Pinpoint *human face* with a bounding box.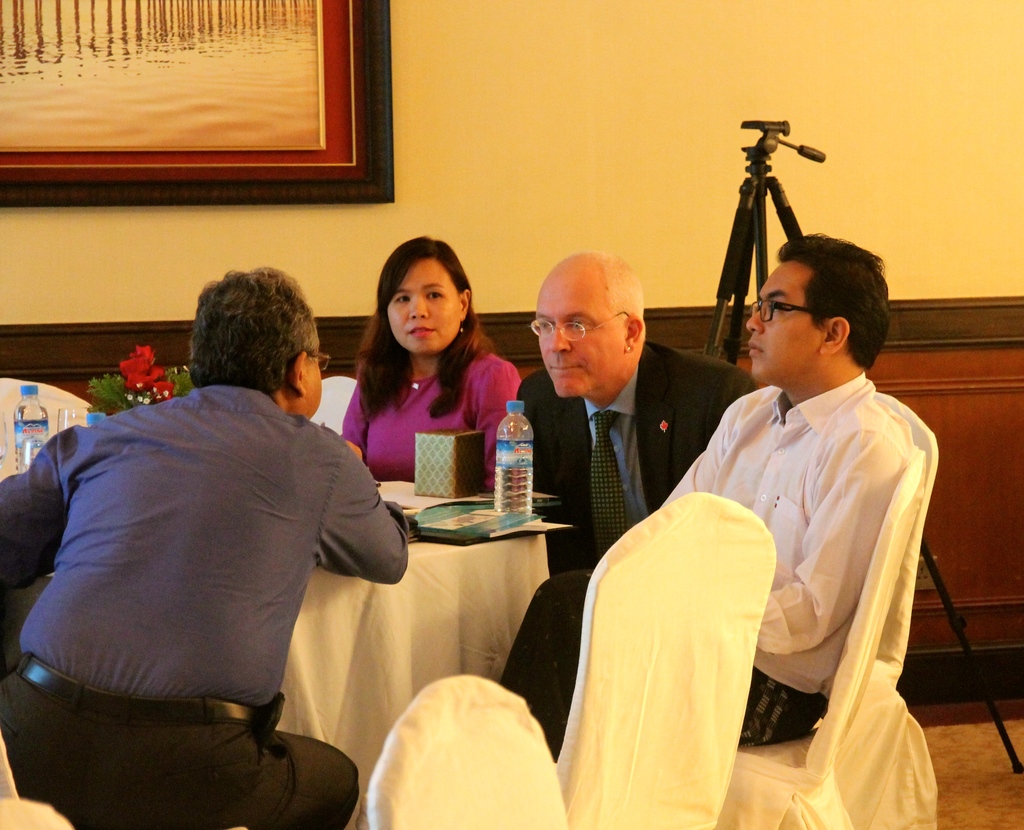
[left=536, top=268, right=620, bottom=395].
